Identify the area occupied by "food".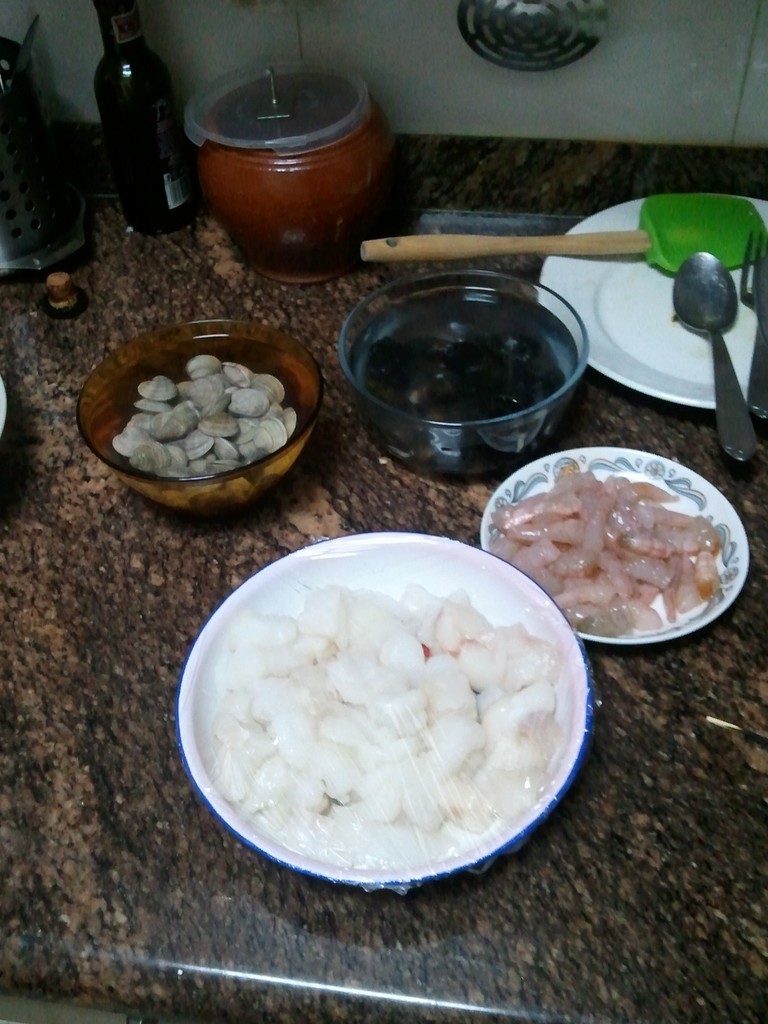
Area: 212:581:551:875.
